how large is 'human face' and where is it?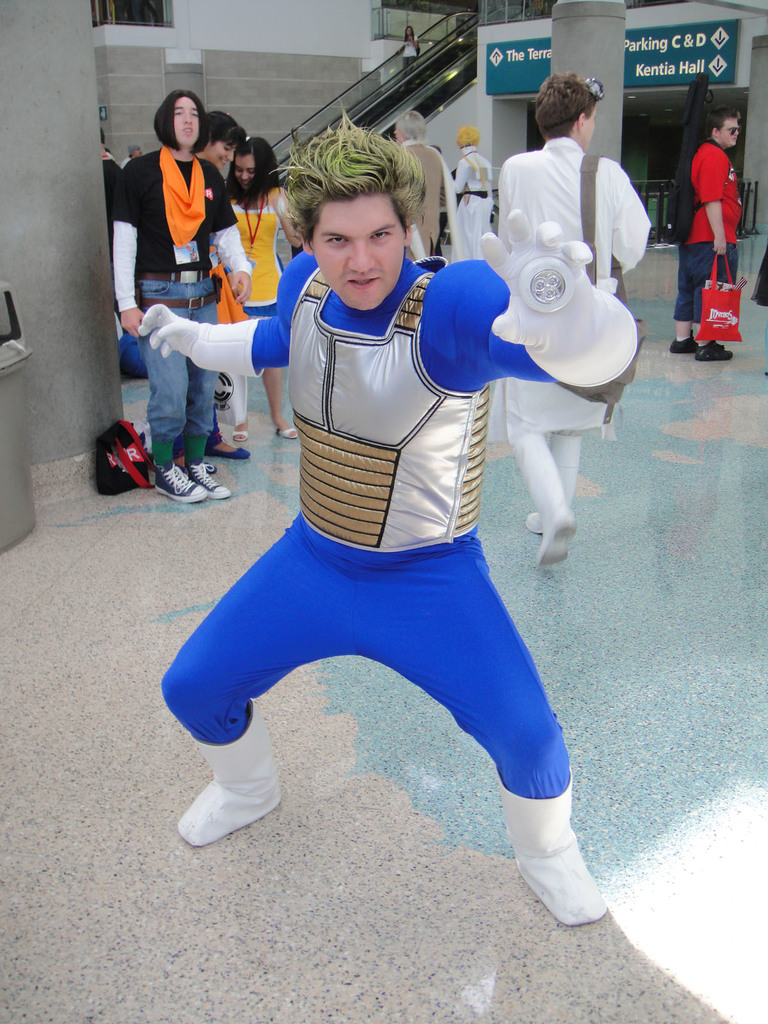
Bounding box: 311, 194, 406, 311.
